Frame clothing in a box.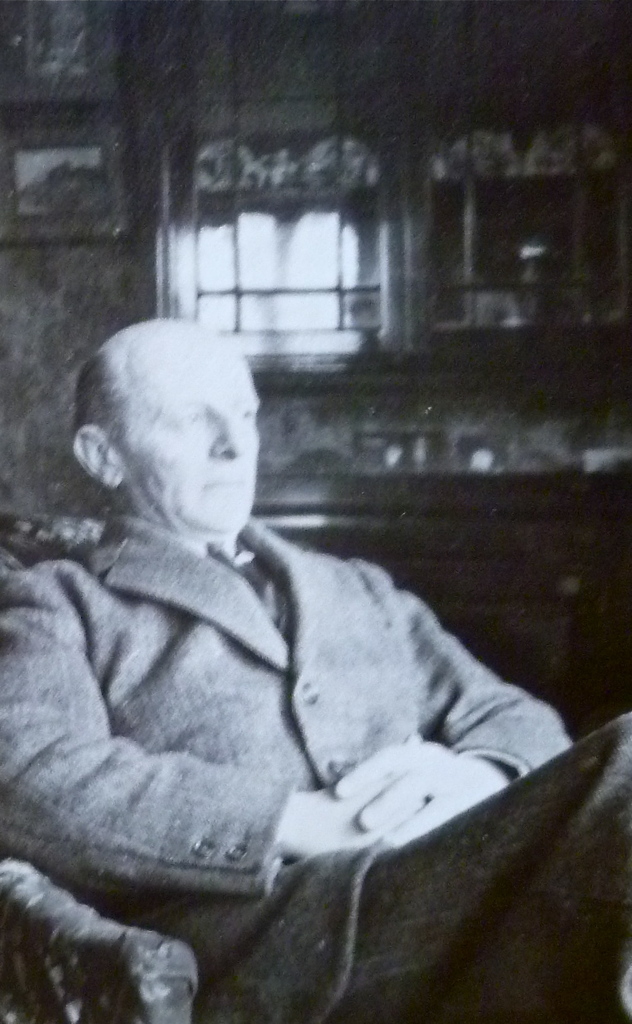
{"x1": 0, "y1": 511, "x2": 631, "y2": 1023}.
